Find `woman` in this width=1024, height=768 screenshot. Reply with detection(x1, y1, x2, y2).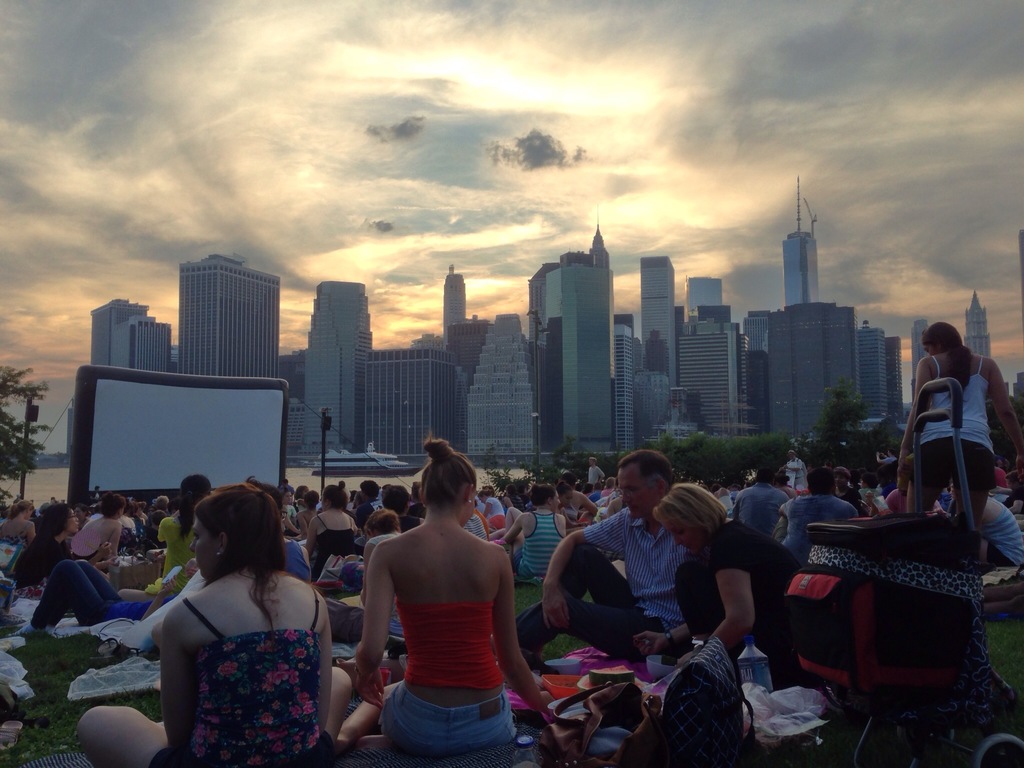
detection(499, 484, 572, 584).
